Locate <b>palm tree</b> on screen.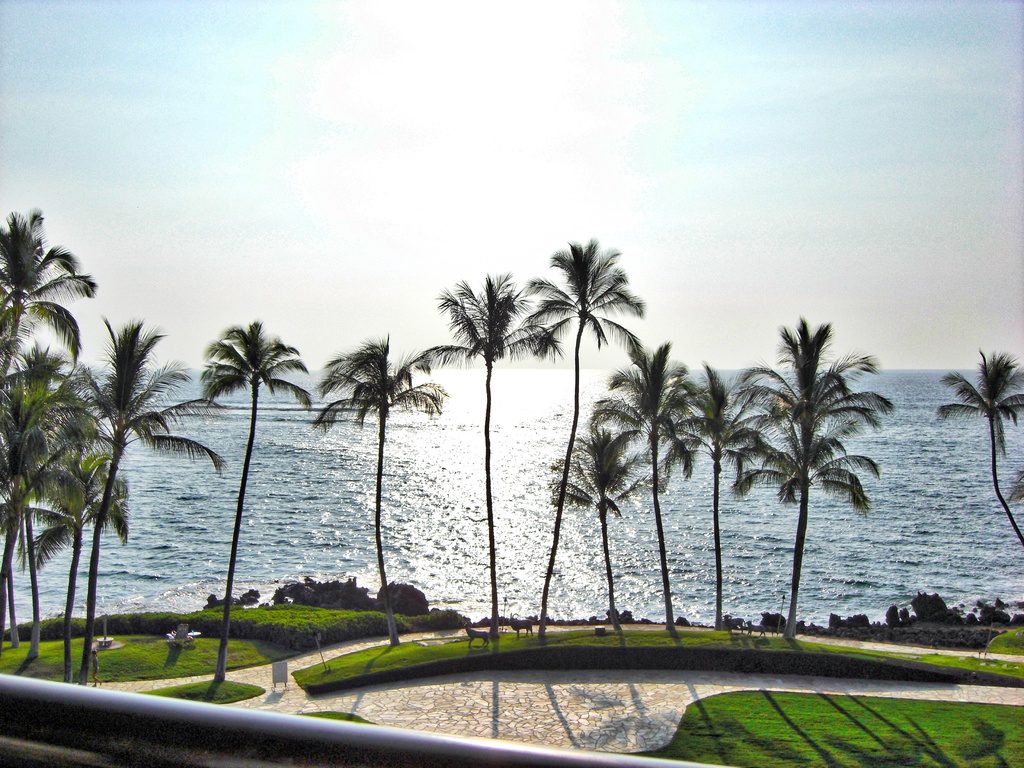
On screen at (left=566, top=422, right=637, bottom=700).
